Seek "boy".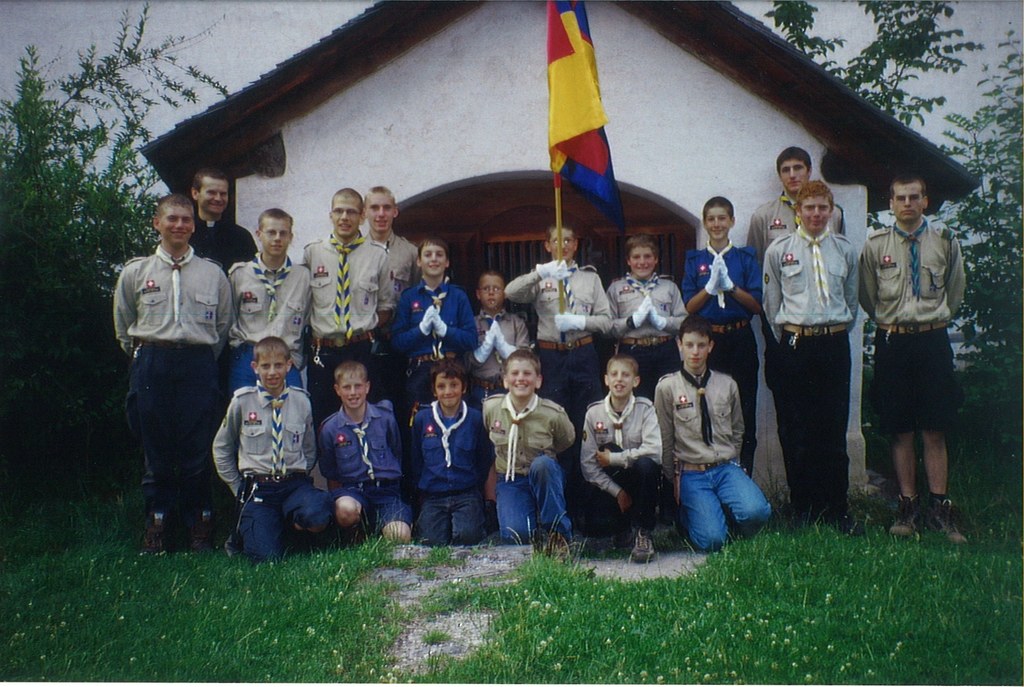
box=[216, 336, 334, 543].
